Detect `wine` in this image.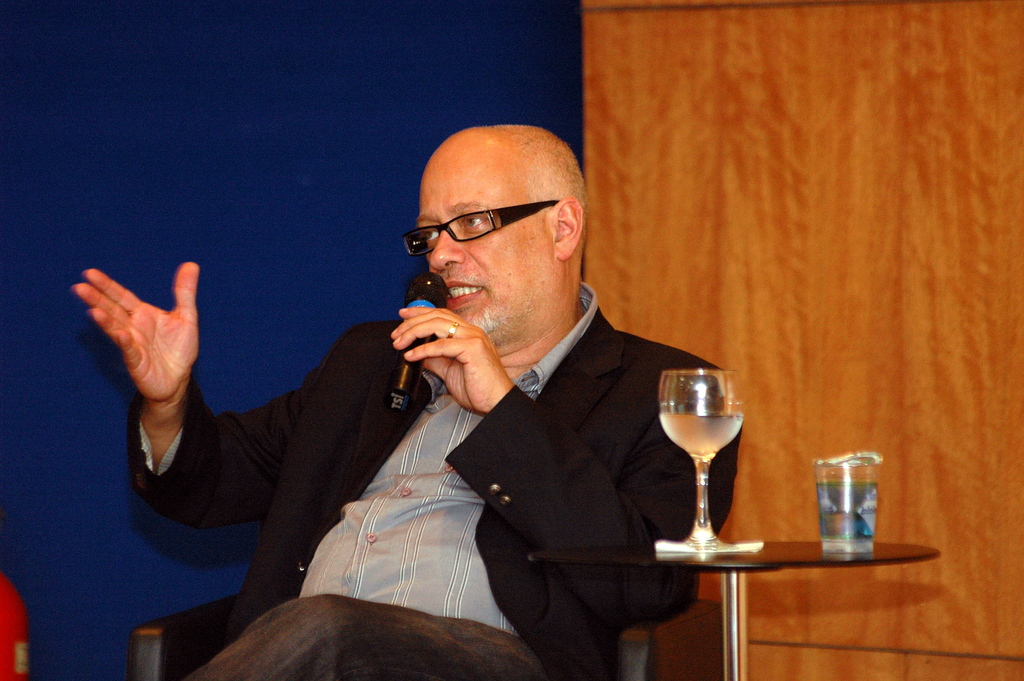
Detection: bbox=(641, 365, 744, 571).
